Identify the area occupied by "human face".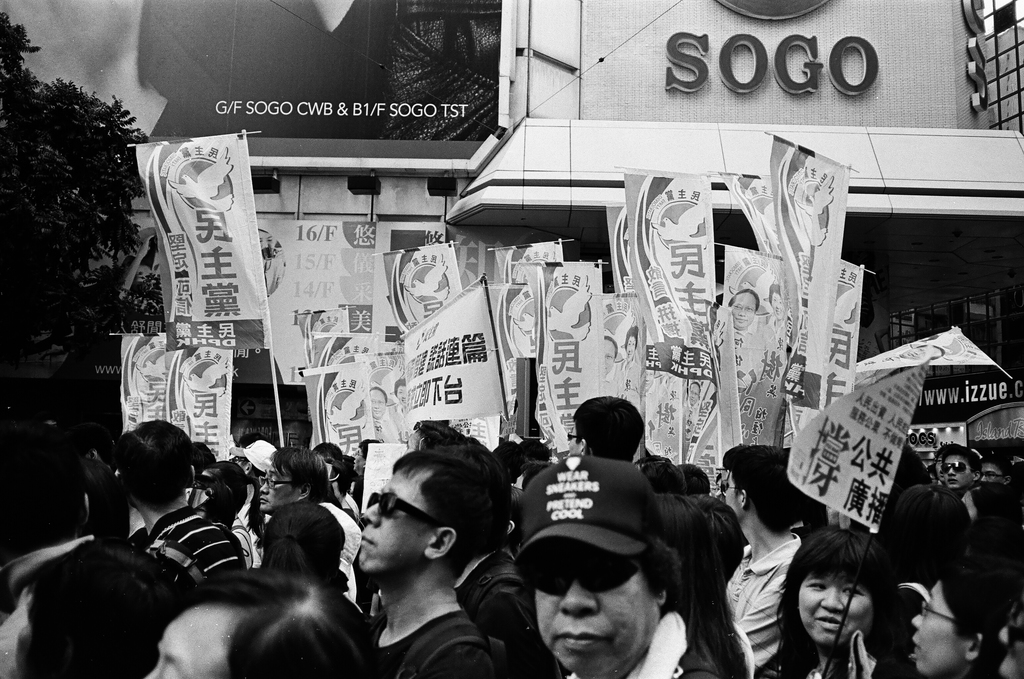
Area: (x1=567, y1=423, x2=577, y2=455).
